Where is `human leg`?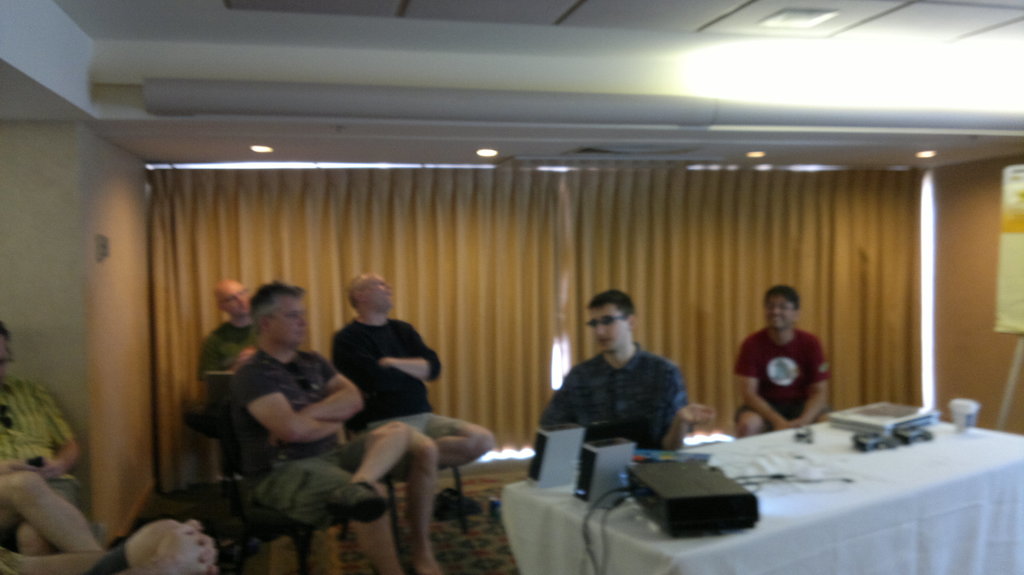
<box>329,425,415,518</box>.
